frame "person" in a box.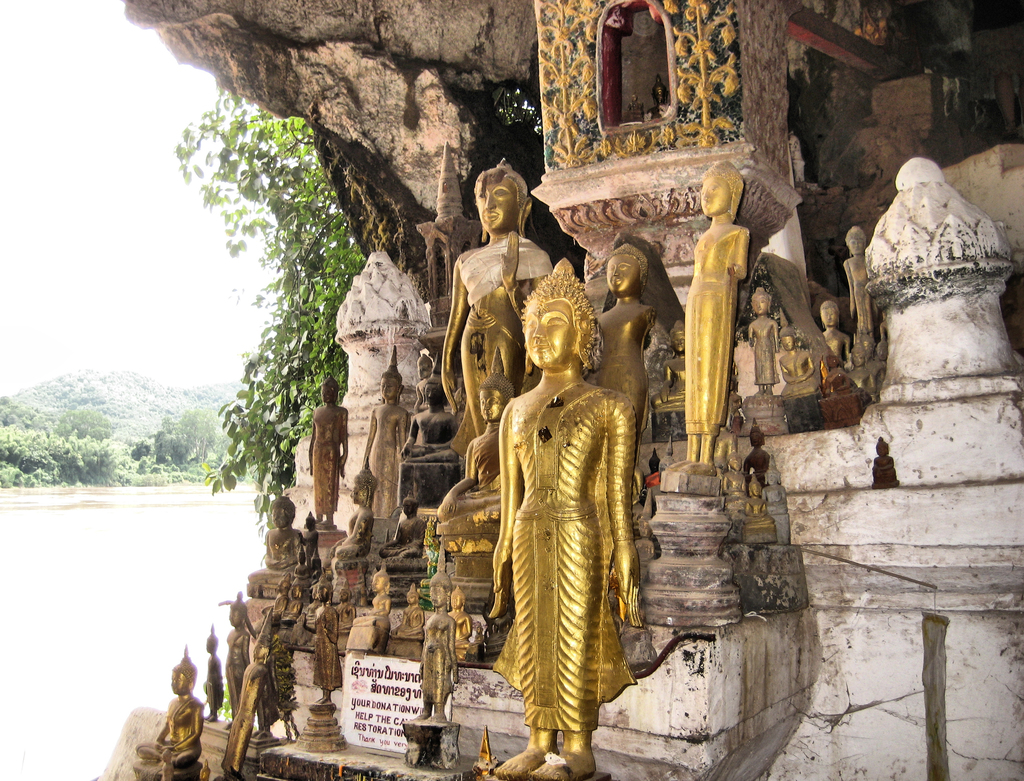
x1=468, y1=257, x2=644, y2=773.
